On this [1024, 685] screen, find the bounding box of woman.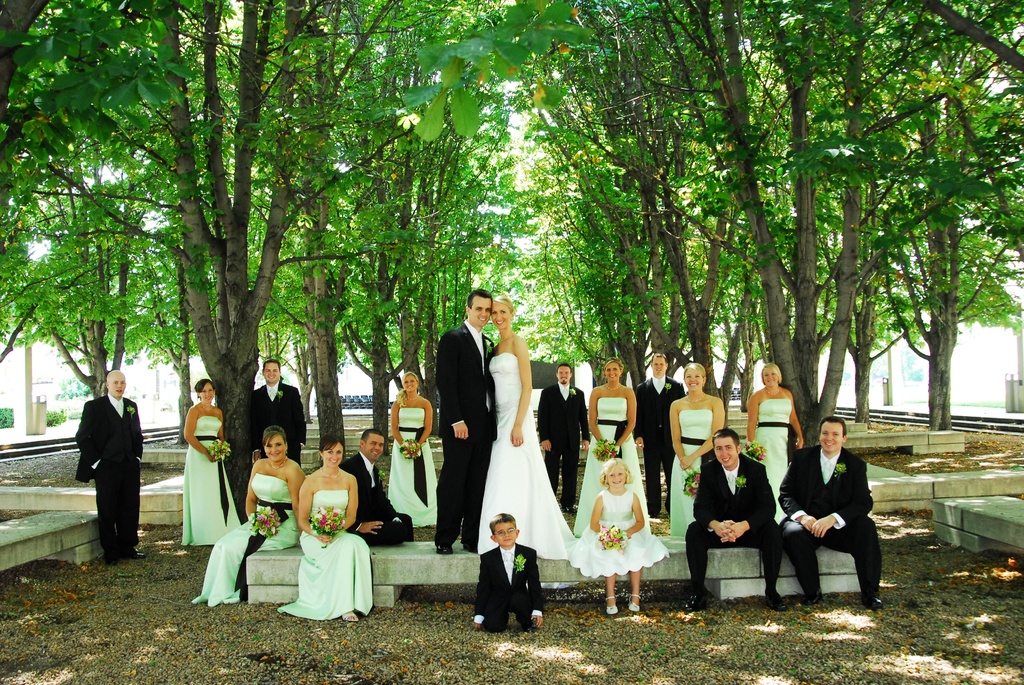
Bounding box: l=190, t=420, r=308, b=607.
